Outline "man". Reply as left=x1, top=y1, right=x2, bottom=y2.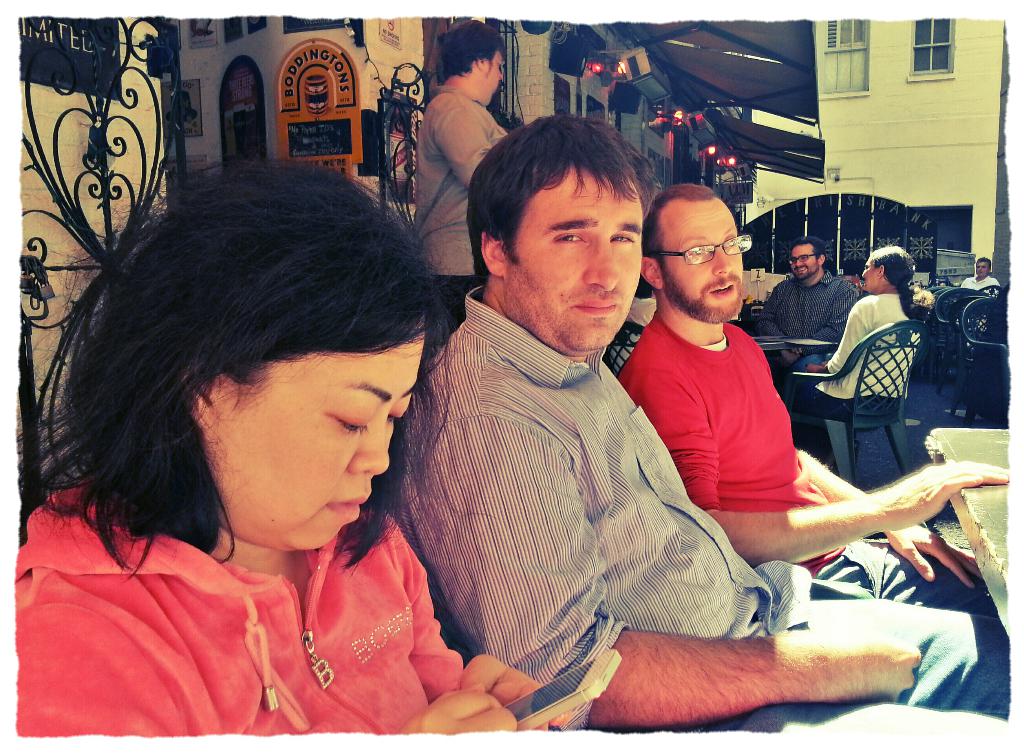
left=412, top=16, right=516, bottom=339.
